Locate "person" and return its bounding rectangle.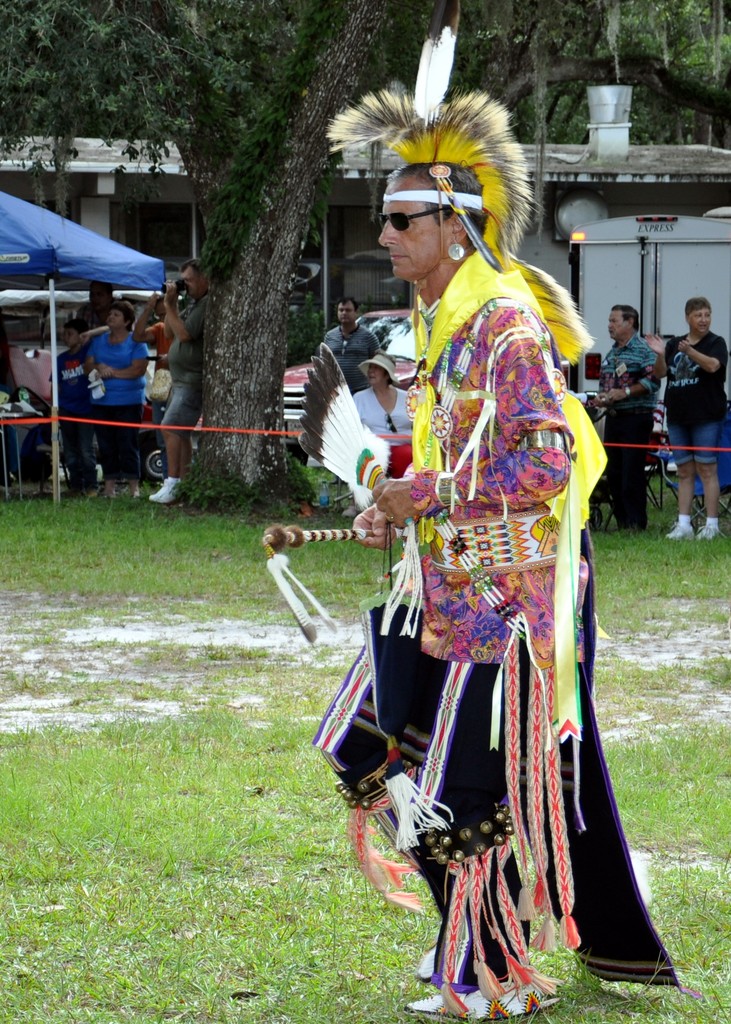
142/264/205/496.
